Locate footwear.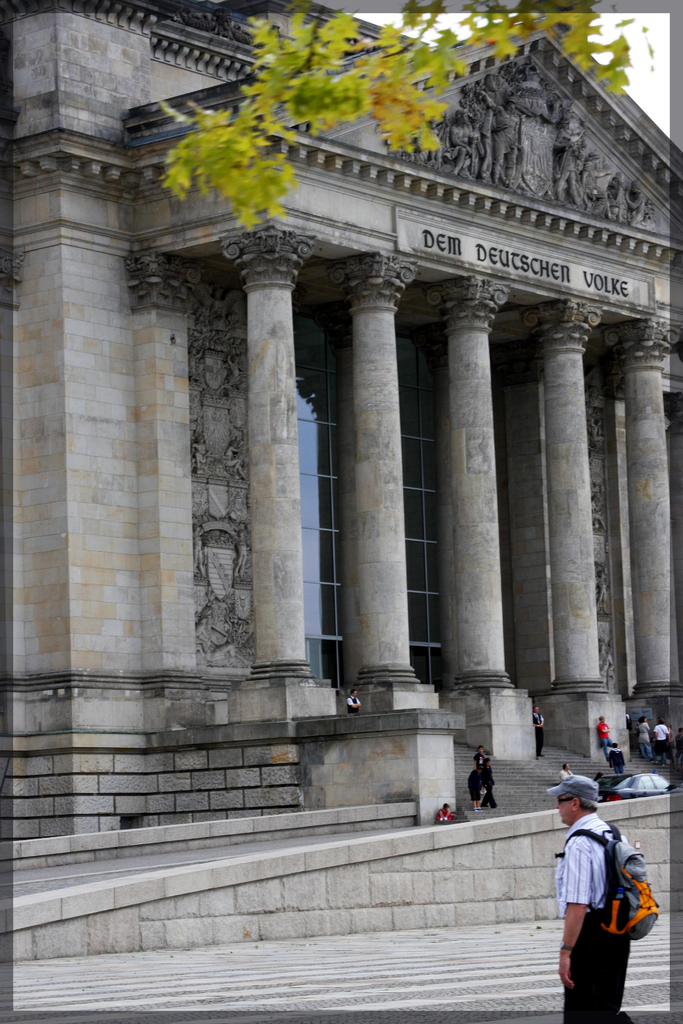
Bounding box: x1=653 y1=760 x2=657 y2=761.
